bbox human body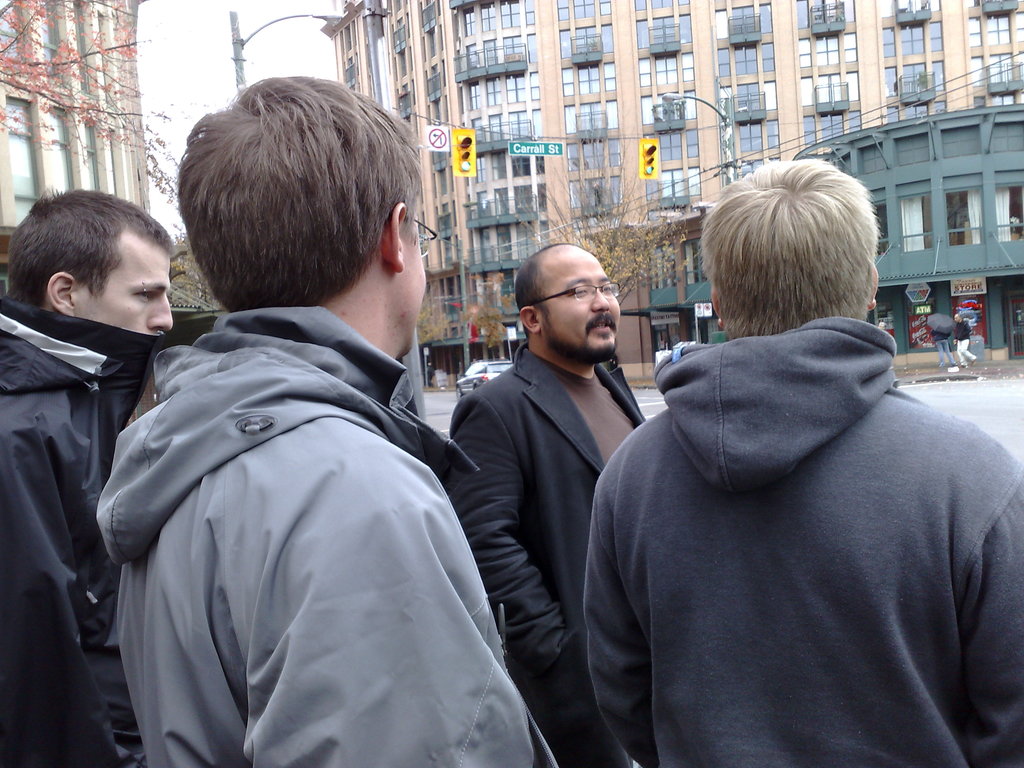
locate(0, 190, 216, 767)
